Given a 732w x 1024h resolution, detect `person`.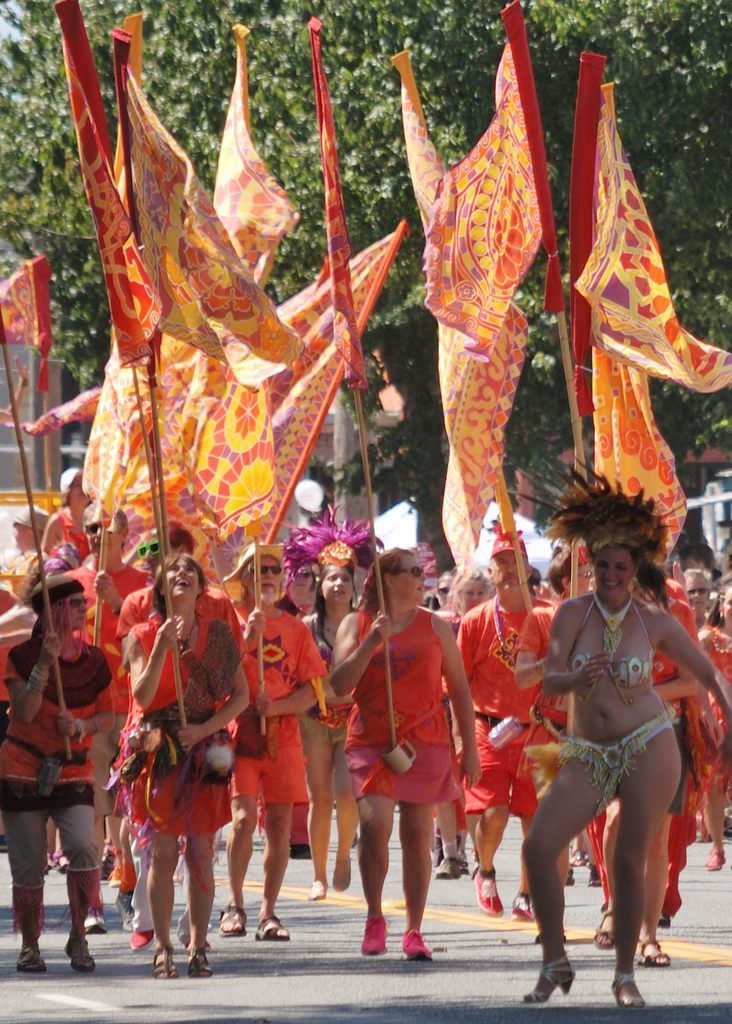
[x1=508, y1=548, x2=590, y2=724].
